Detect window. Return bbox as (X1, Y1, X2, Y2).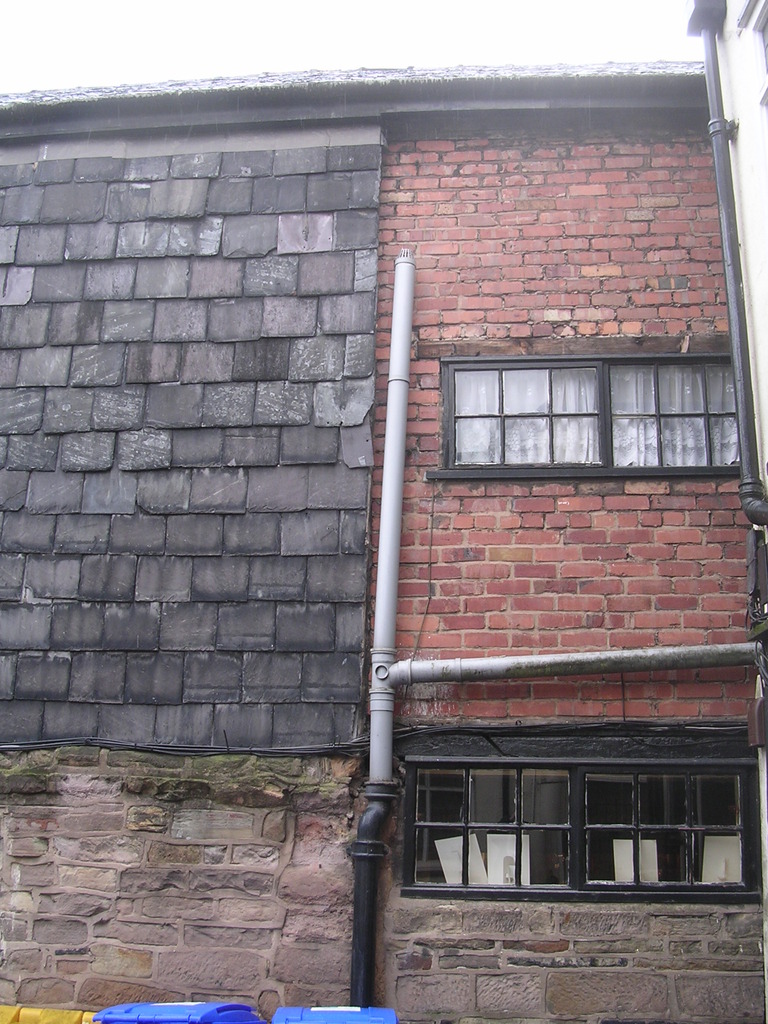
(398, 756, 762, 905).
